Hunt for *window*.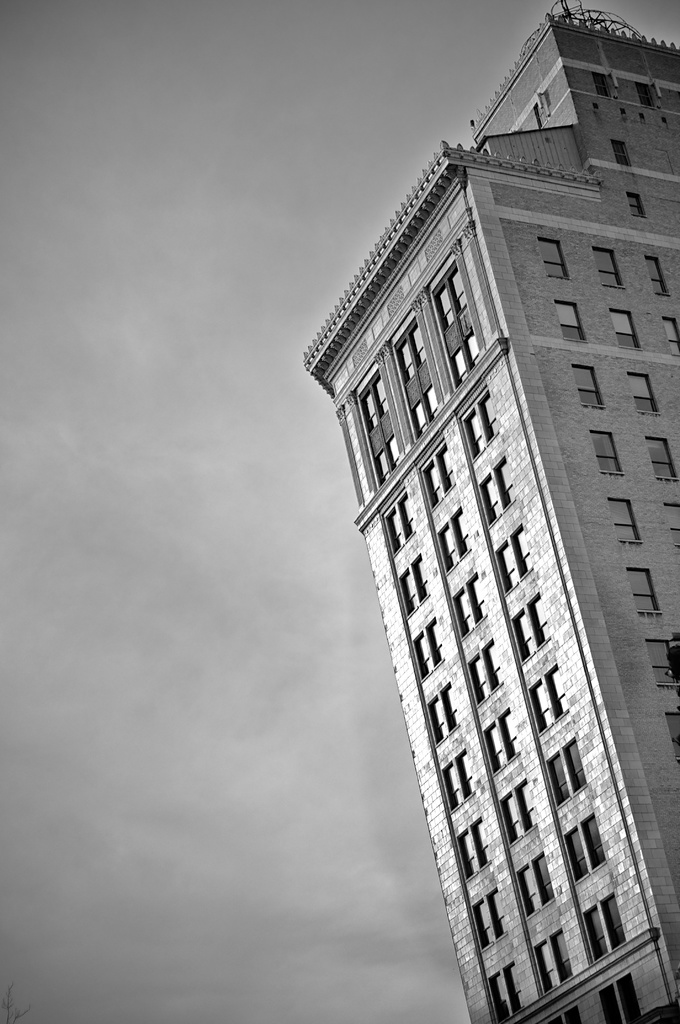
Hunted down at x1=476 y1=392 x2=497 y2=441.
